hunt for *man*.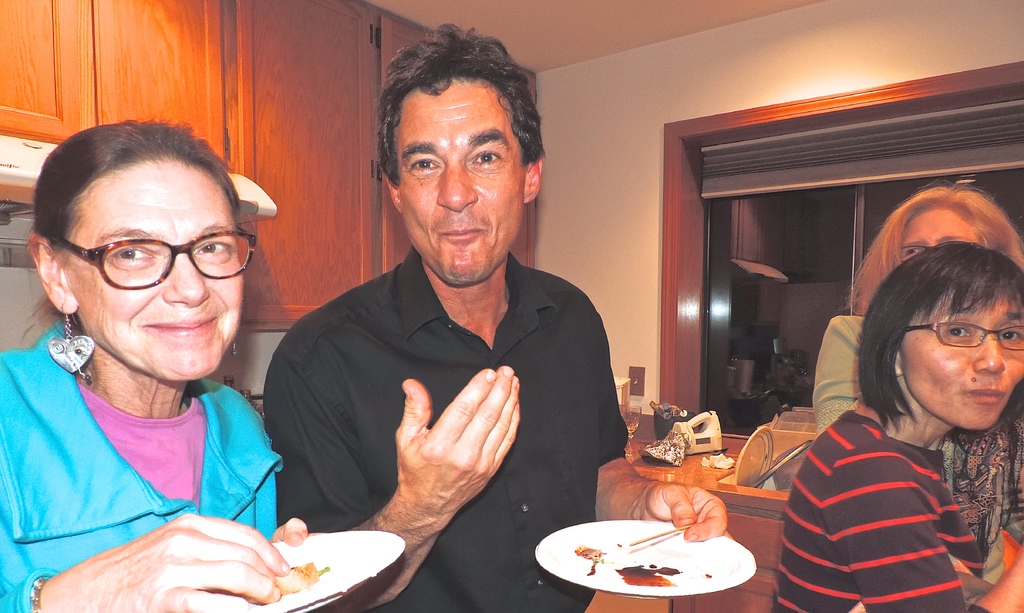
Hunted down at Rect(258, 22, 733, 612).
